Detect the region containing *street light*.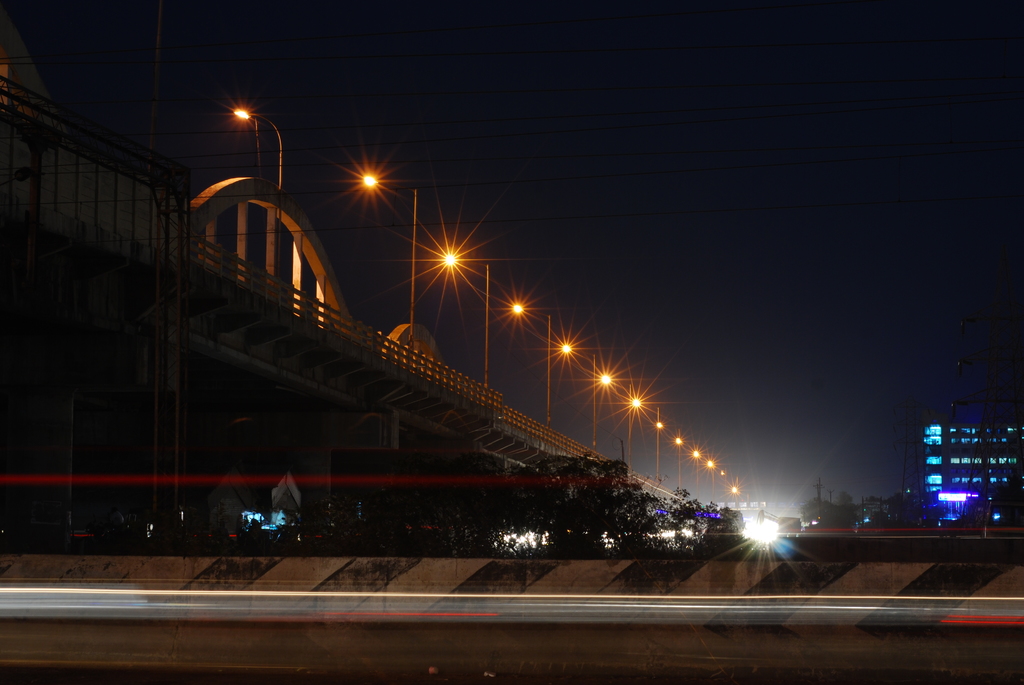
bbox(673, 430, 696, 497).
